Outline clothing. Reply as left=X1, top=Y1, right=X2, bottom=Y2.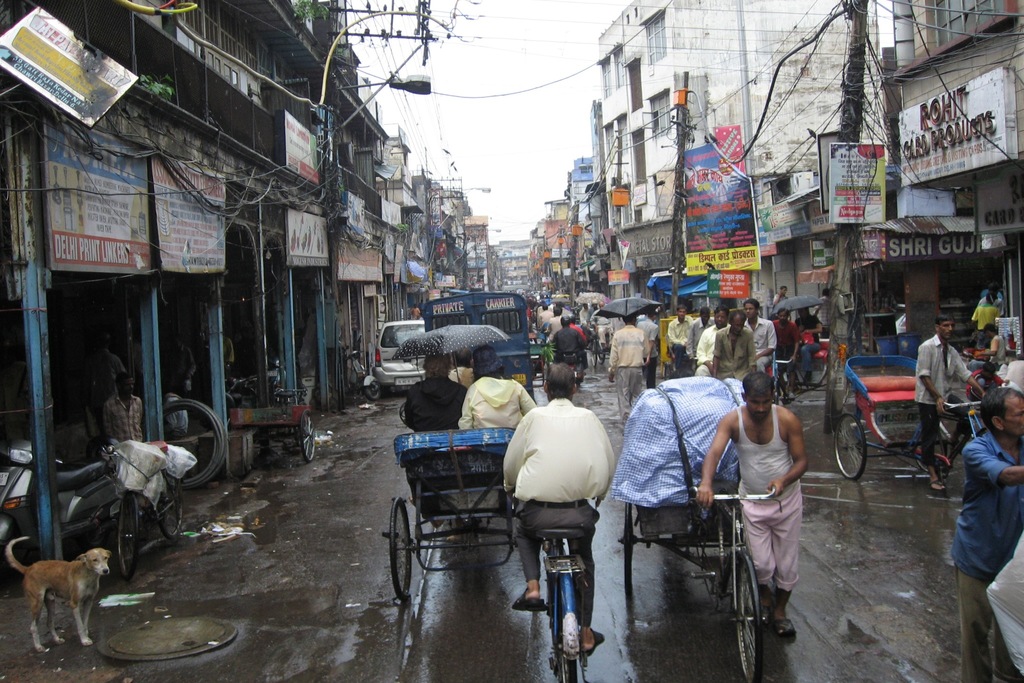
left=218, top=335, right=236, bottom=365.
